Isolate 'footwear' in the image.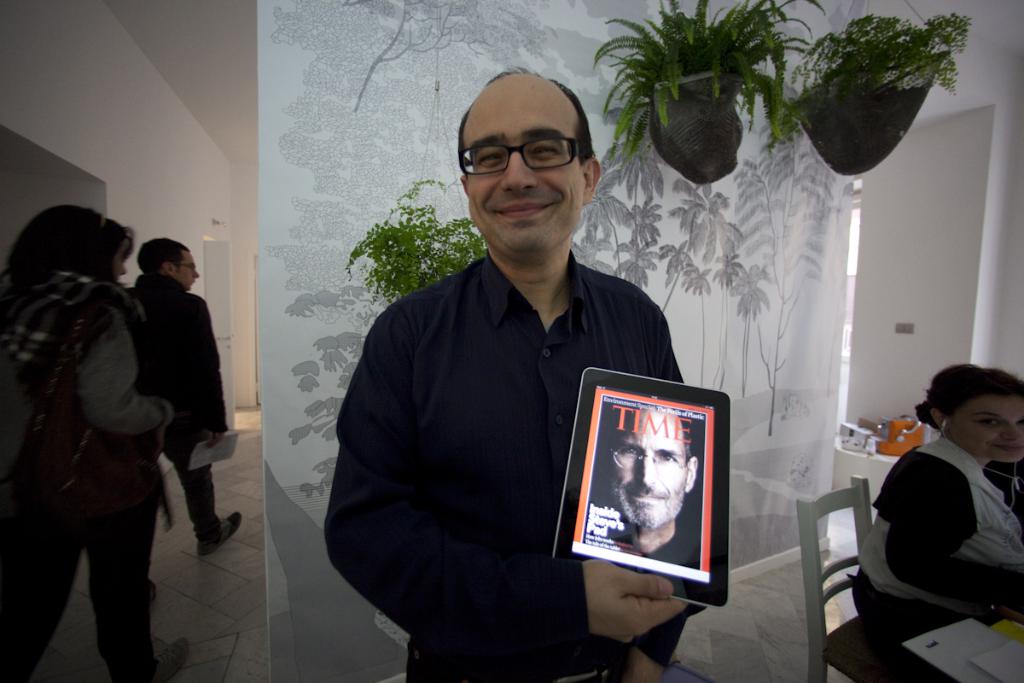
Isolated region: box(195, 511, 236, 558).
